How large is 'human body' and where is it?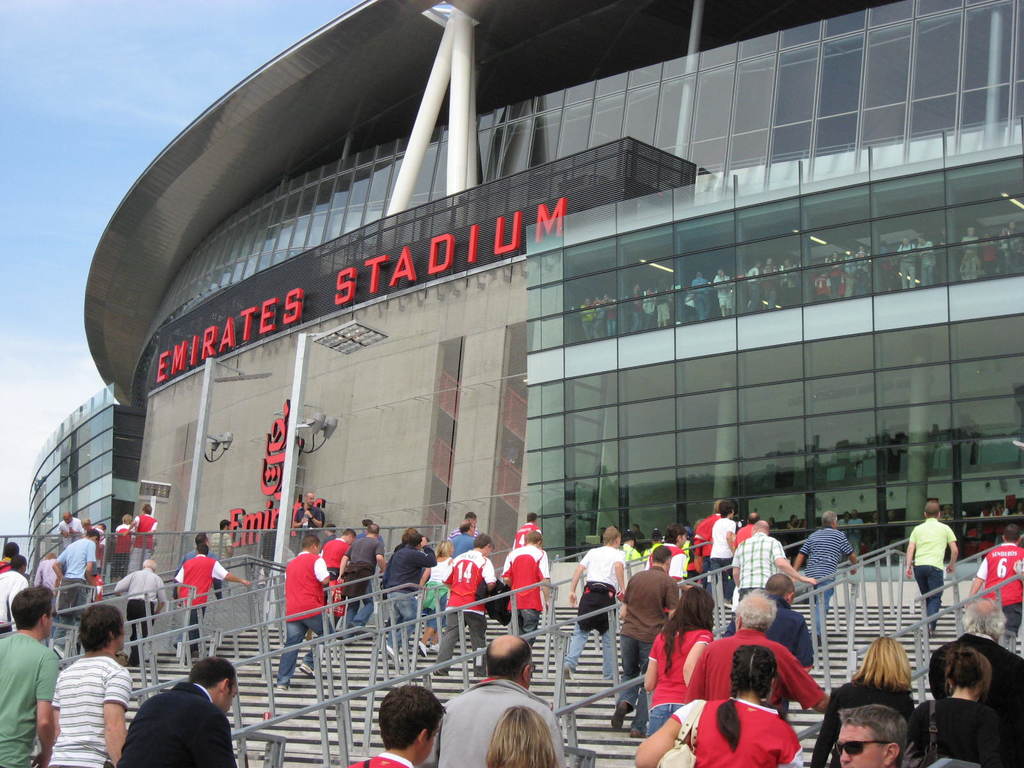
Bounding box: <bbox>906, 643, 999, 766</bbox>.
